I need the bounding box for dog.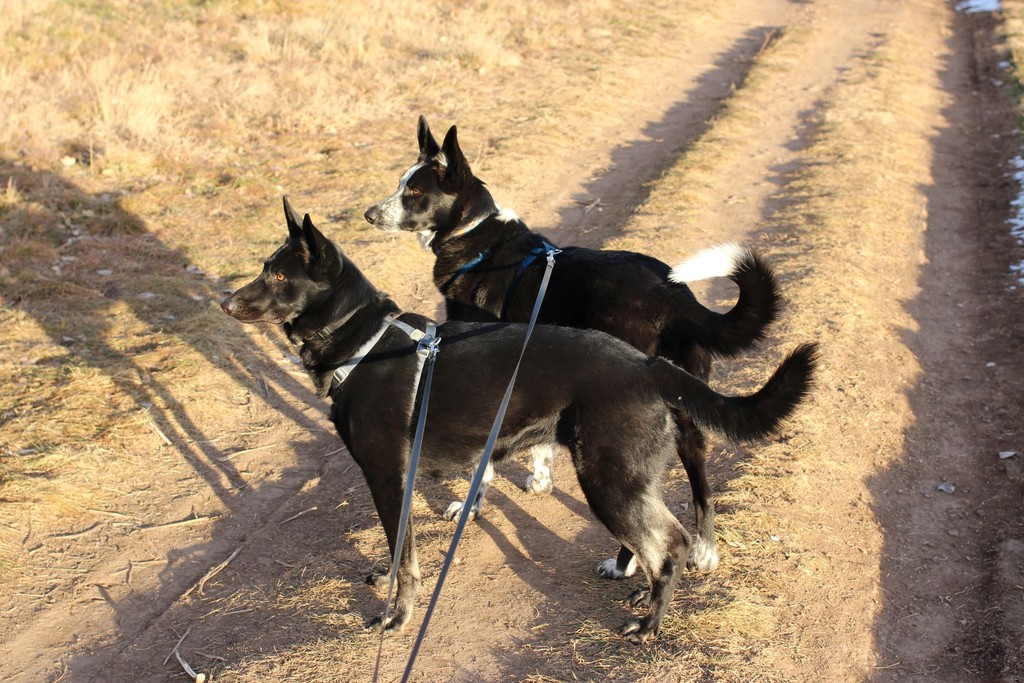
Here it is: 219,192,819,645.
